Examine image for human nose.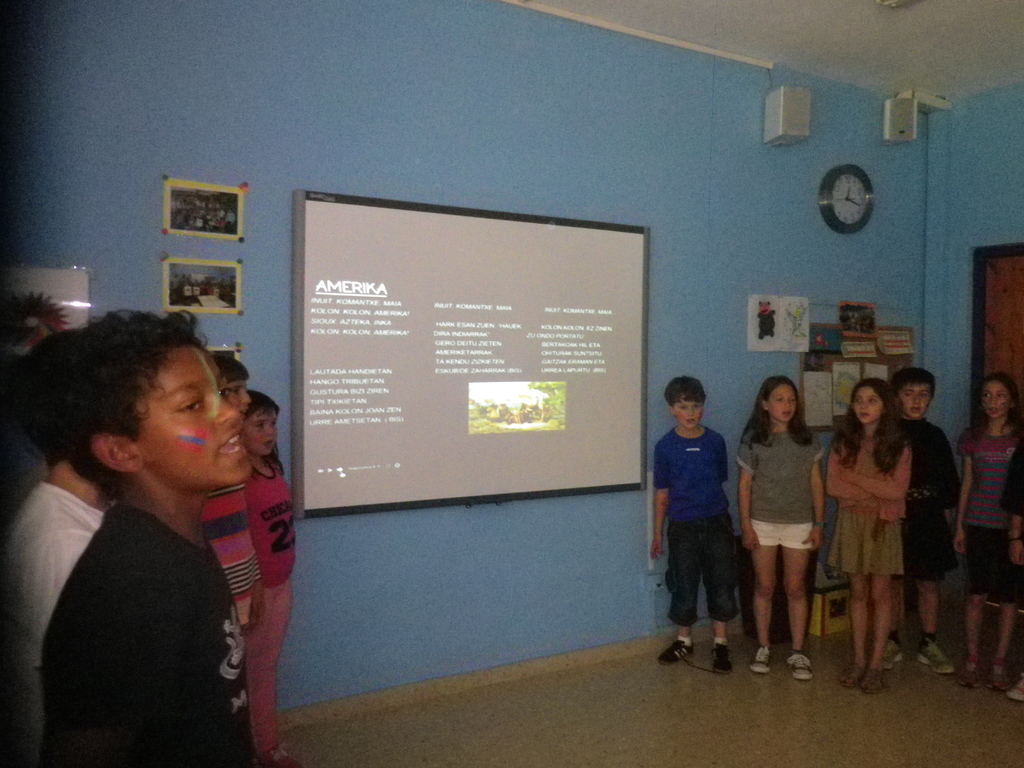
Examination result: l=783, t=400, r=790, b=413.
